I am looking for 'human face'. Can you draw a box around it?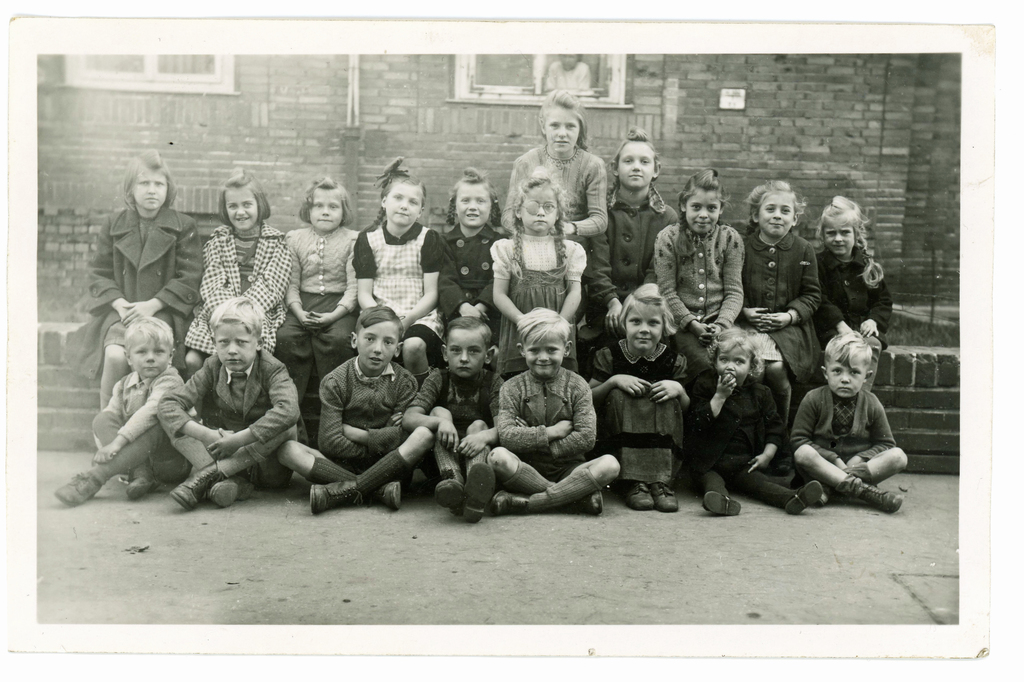
Sure, the bounding box is [132,339,173,377].
